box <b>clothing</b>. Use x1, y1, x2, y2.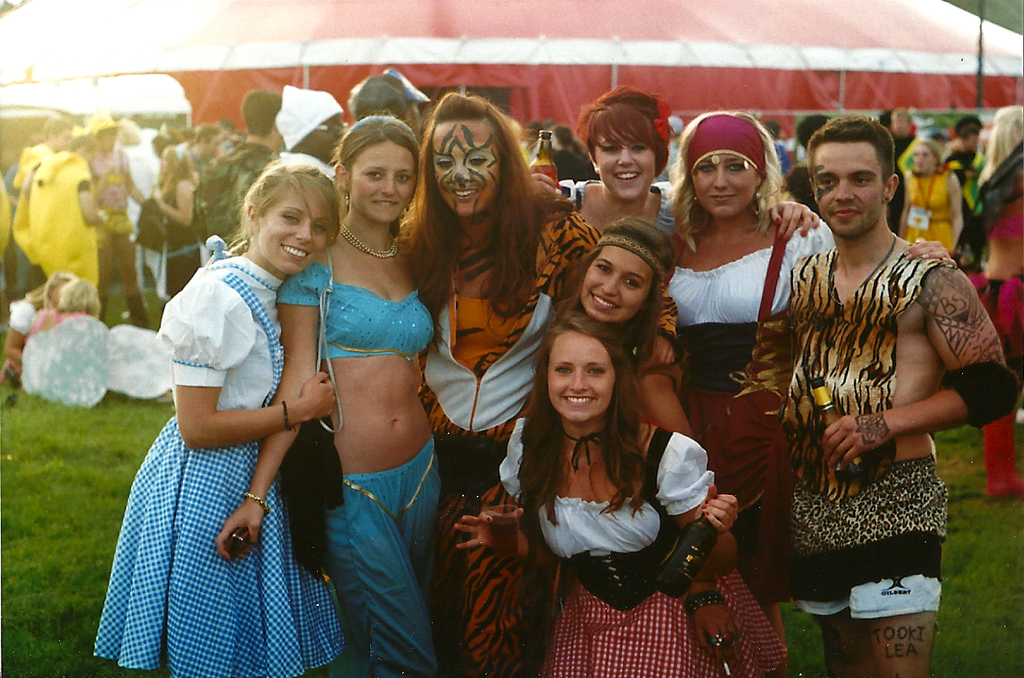
980, 175, 1023, 247.
